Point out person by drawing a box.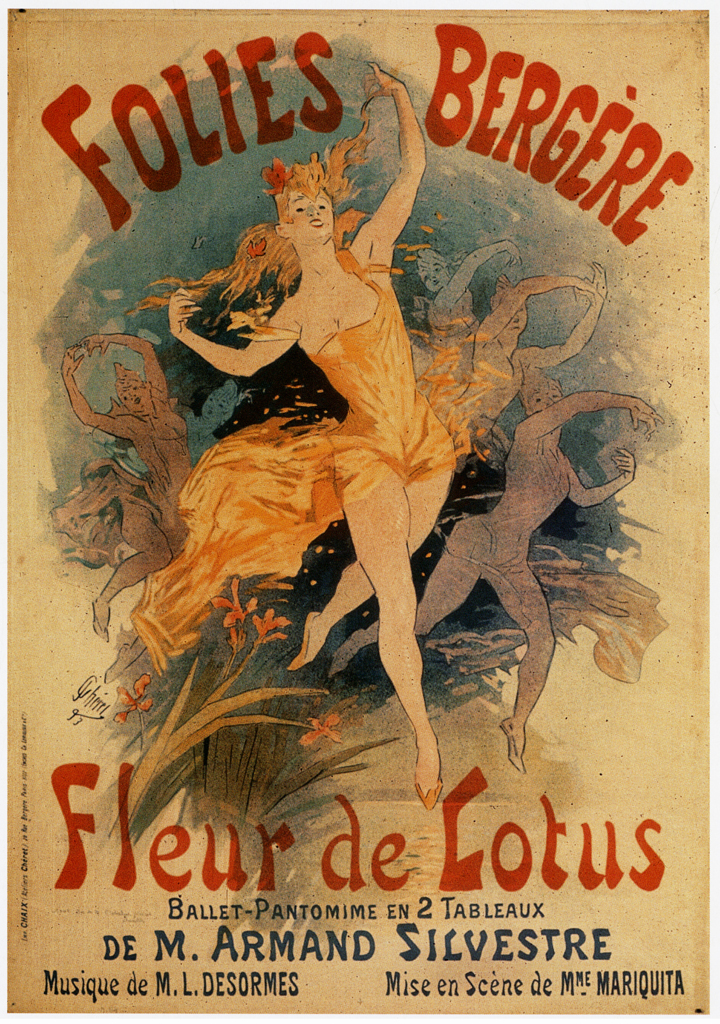
162,103,472,810.
